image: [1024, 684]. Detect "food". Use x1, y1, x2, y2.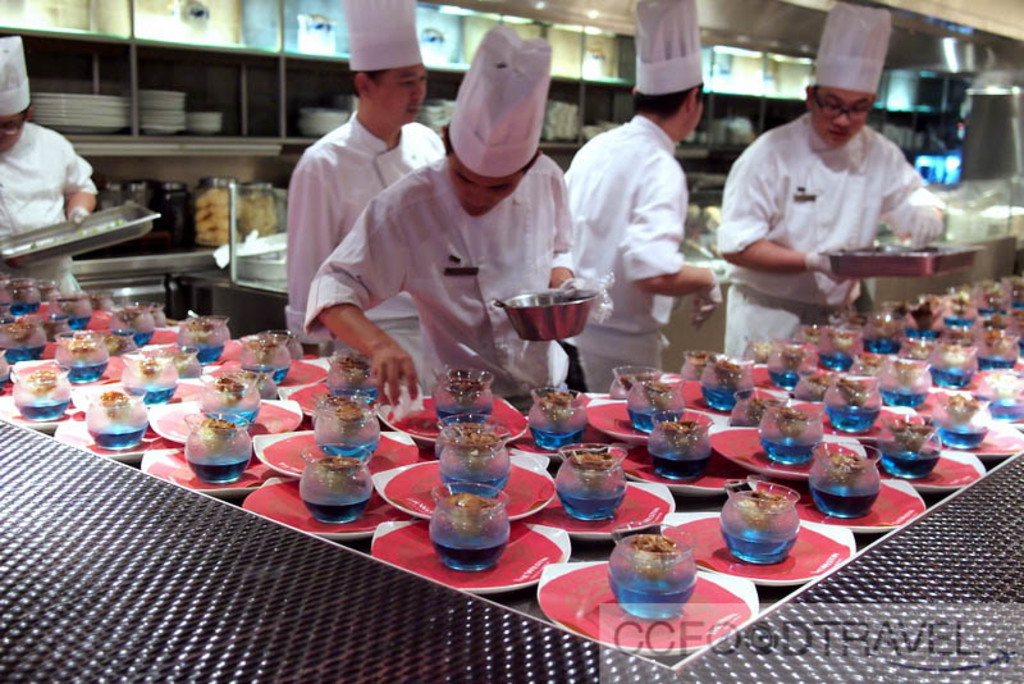
737, 502, 772, 521.
